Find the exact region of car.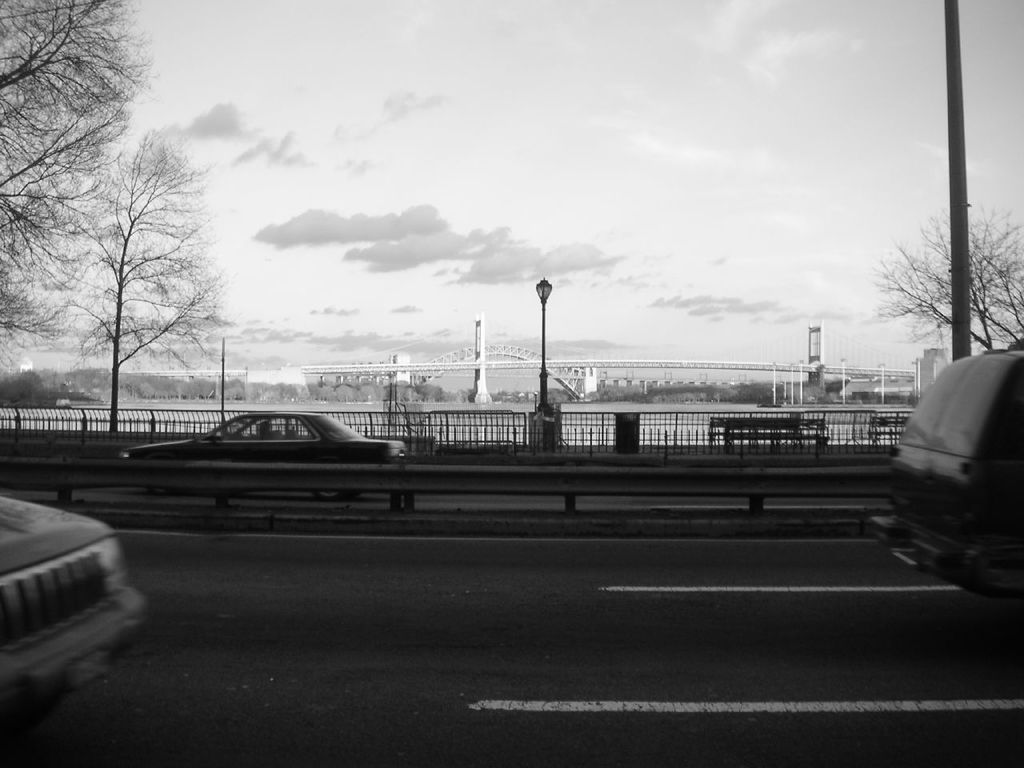
Exact region: 0:498:156:738.
